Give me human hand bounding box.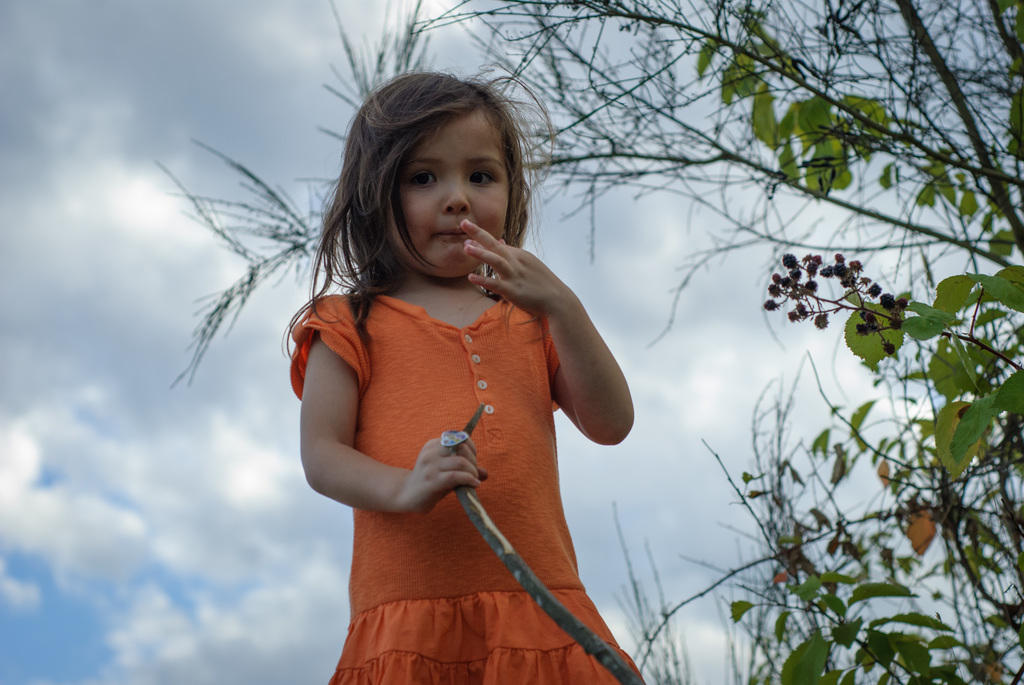
399, 430, 493, 516.
